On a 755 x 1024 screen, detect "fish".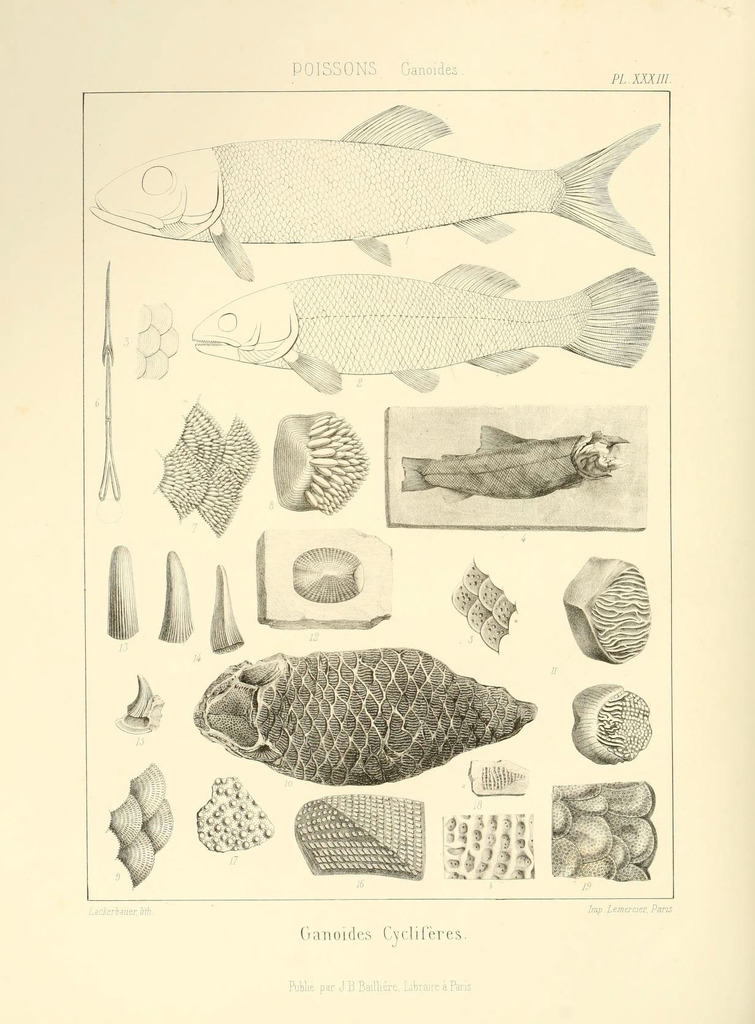
x1=77, y1=94, x2=690, y2=267.
